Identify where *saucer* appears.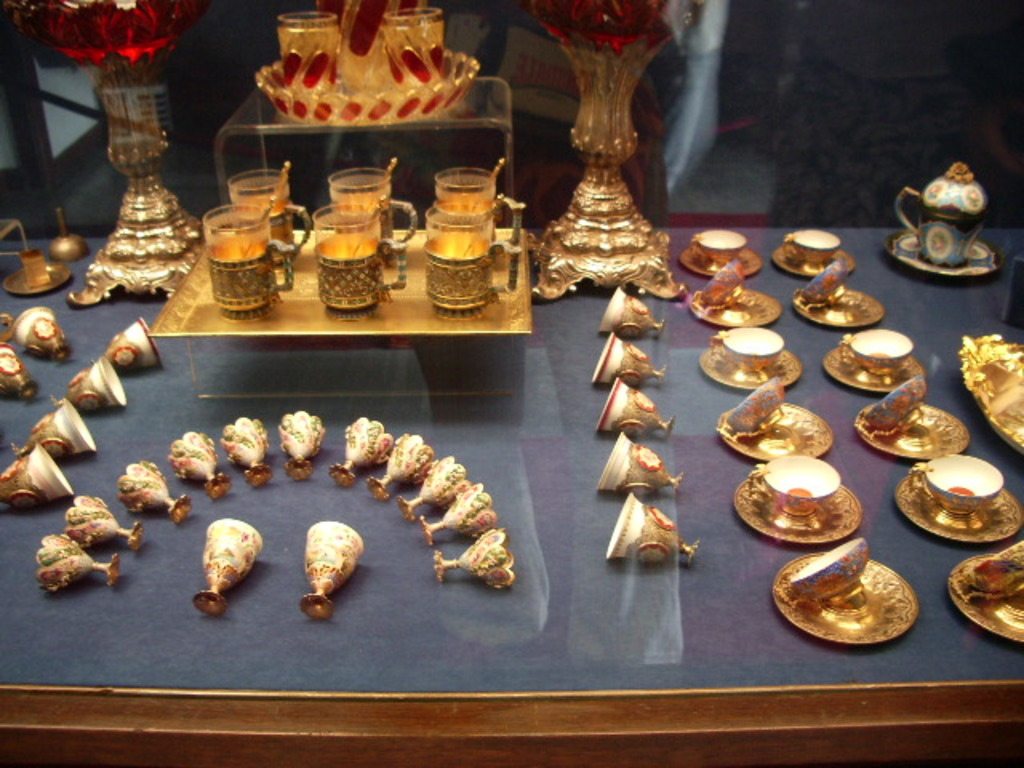
Appears at x1=691, y1=286, x2=781, y2=326.
